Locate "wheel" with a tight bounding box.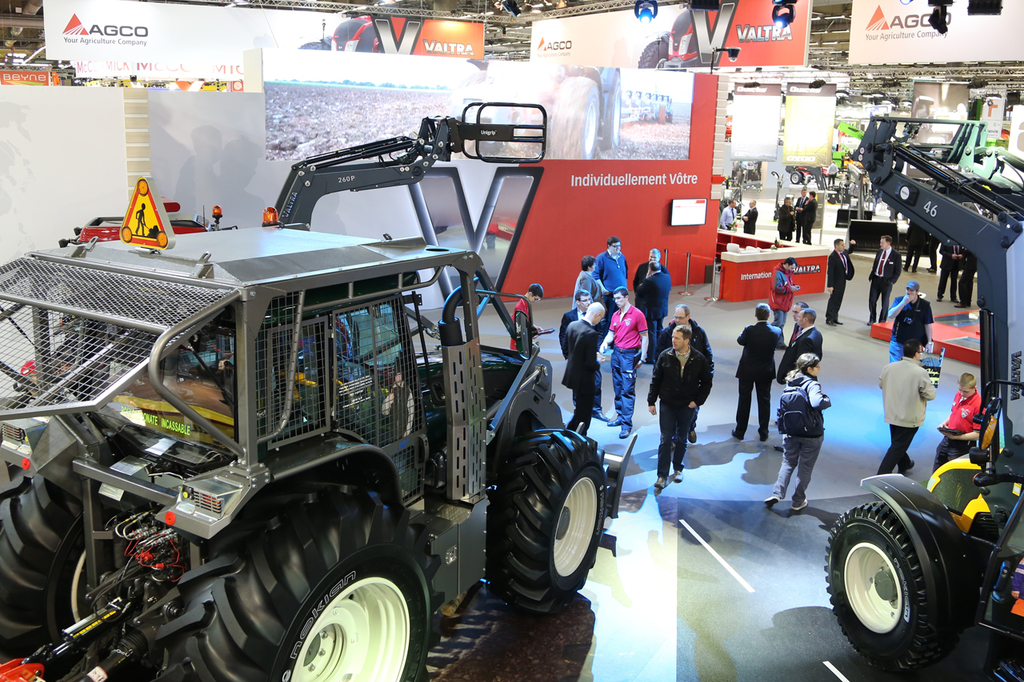
(left=299, top=45, right=332, bottom=50).
